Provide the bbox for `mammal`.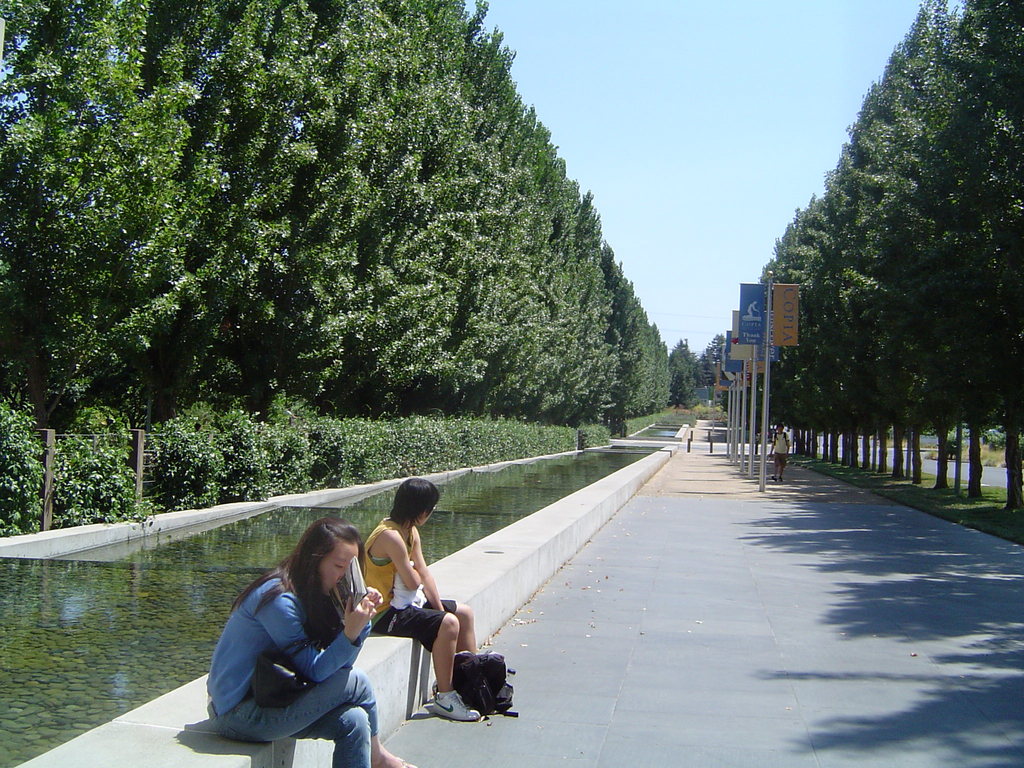
<bbox>196, 531, 379, 755</bbox>.
